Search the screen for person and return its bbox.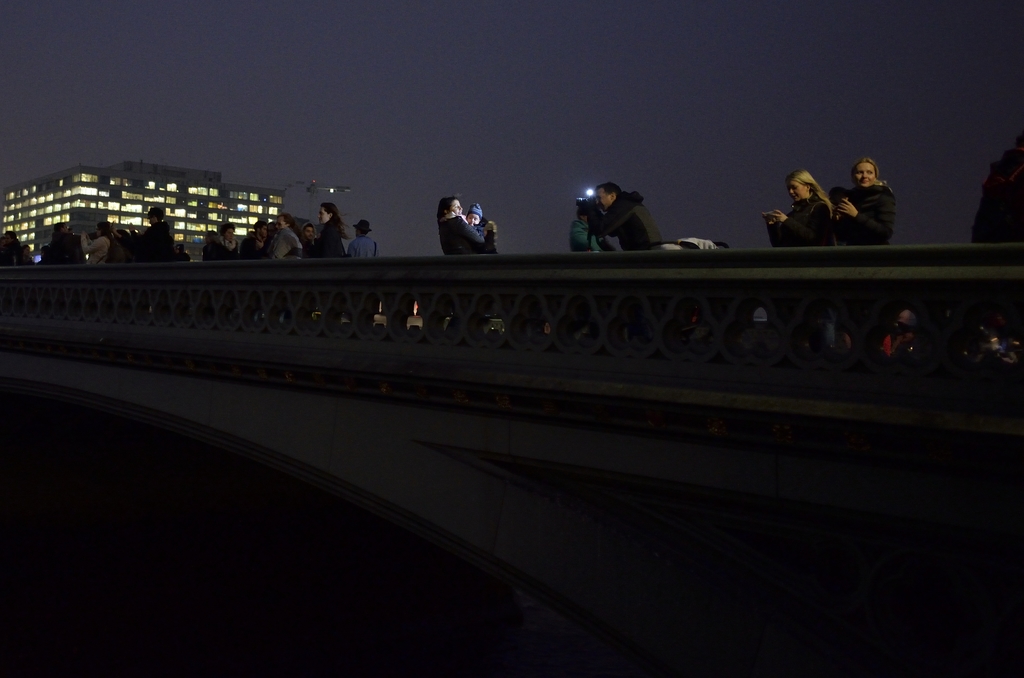
Found: 439/195/497/255.
